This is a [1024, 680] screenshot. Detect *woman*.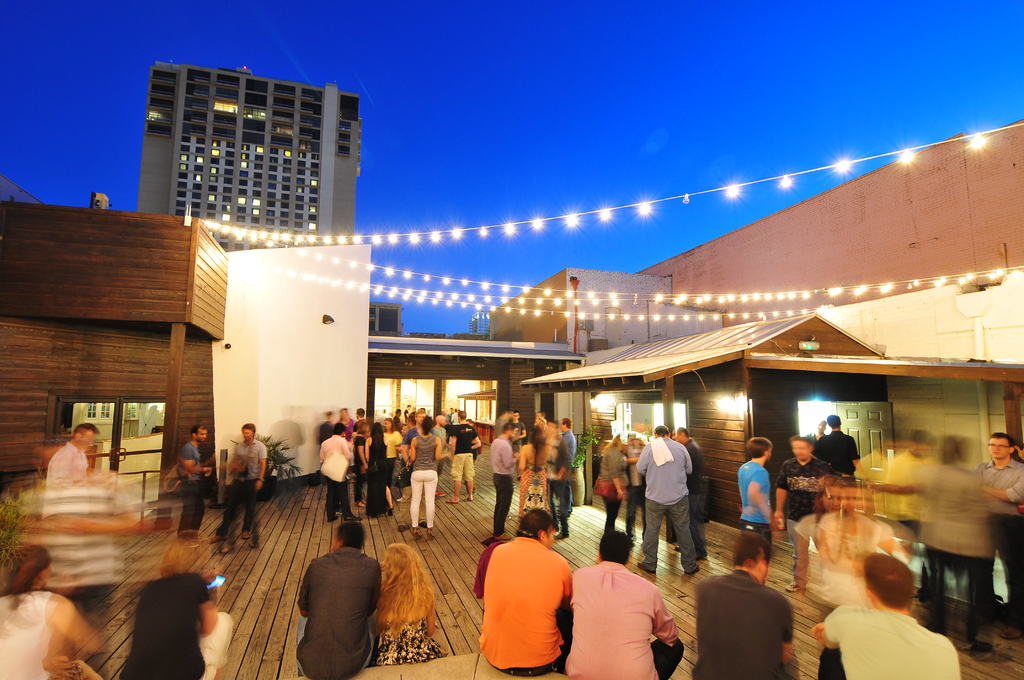
<region>349, 419, 373, 503</region>.
